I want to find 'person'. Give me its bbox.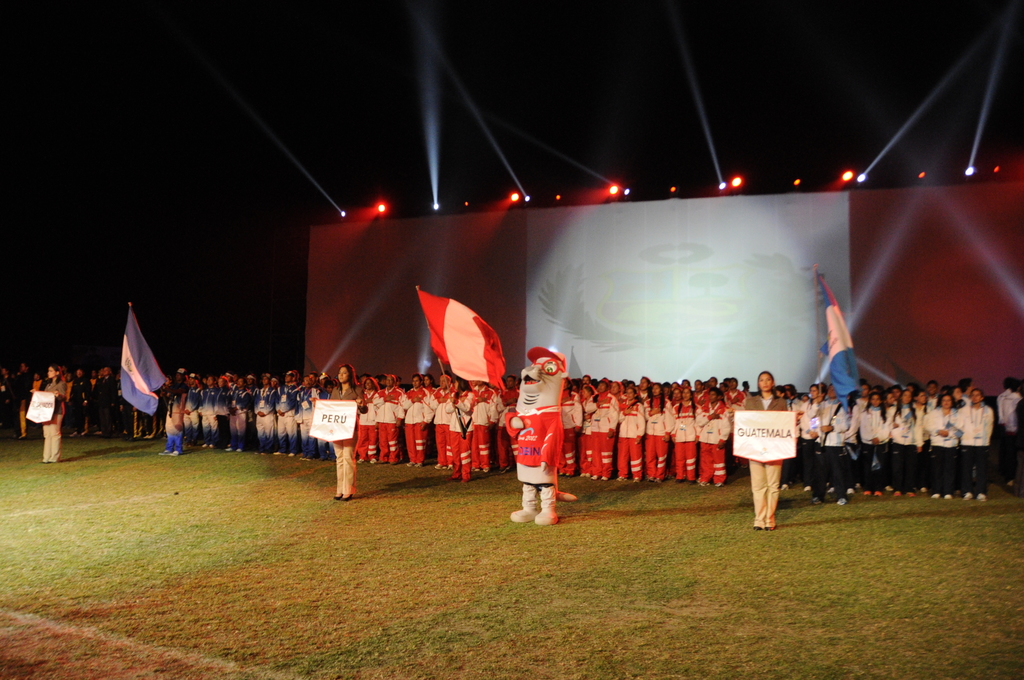
left=5, top=364, right=1016, bottom=537.
